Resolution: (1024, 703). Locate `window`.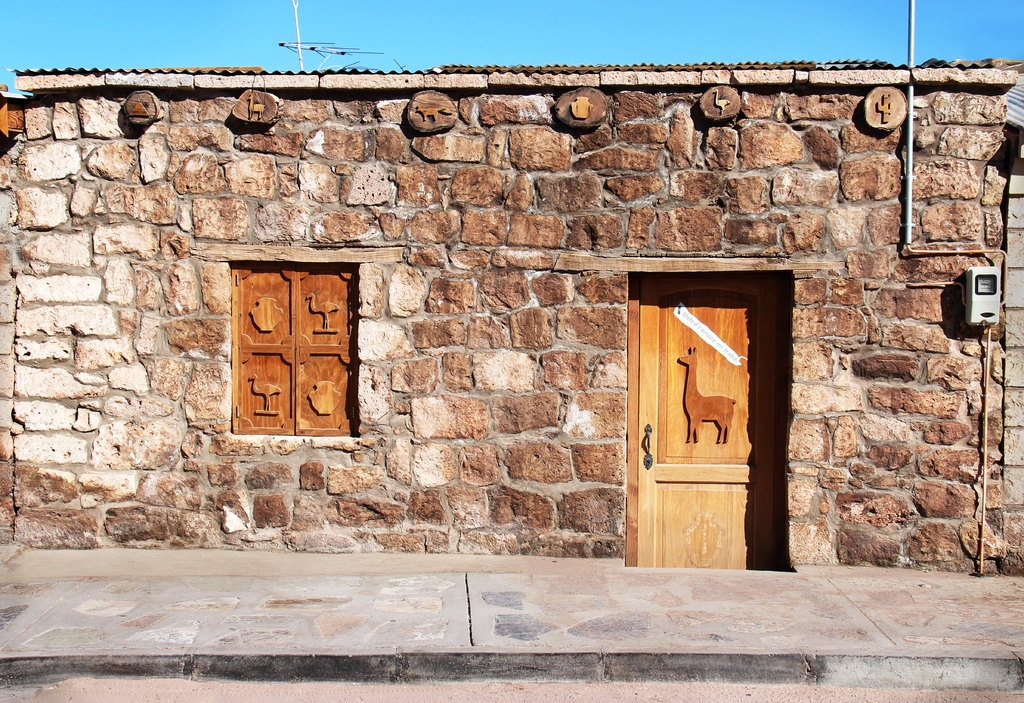
[x1=239, y1=246, x2=365, y2=444].
